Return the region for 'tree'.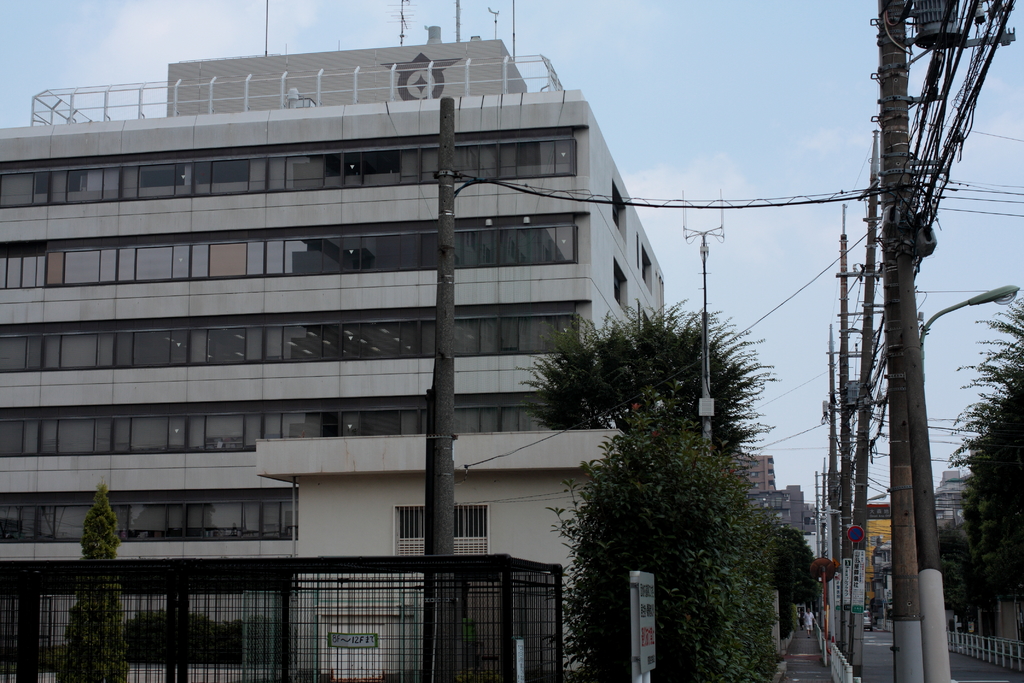
[left=49, top=481, right=133, bottom=682].
